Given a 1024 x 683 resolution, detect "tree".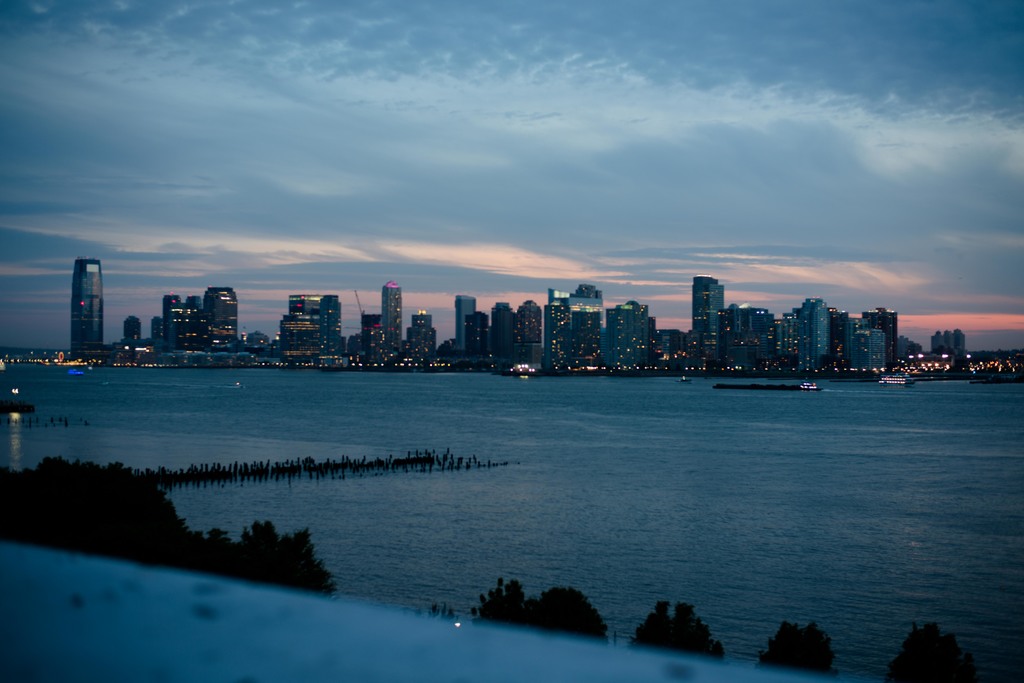
{"left": 755, "top": 620, "right": 836, "bottom": 675}.
